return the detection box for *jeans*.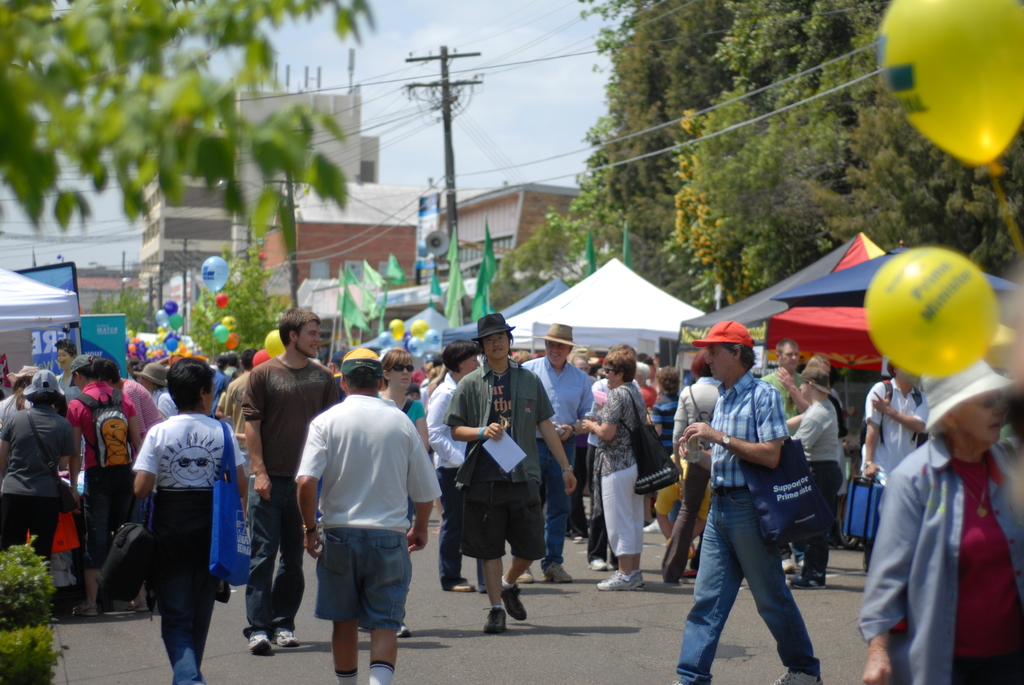
(x1=433, y1=461, x2=460, y2=597).
